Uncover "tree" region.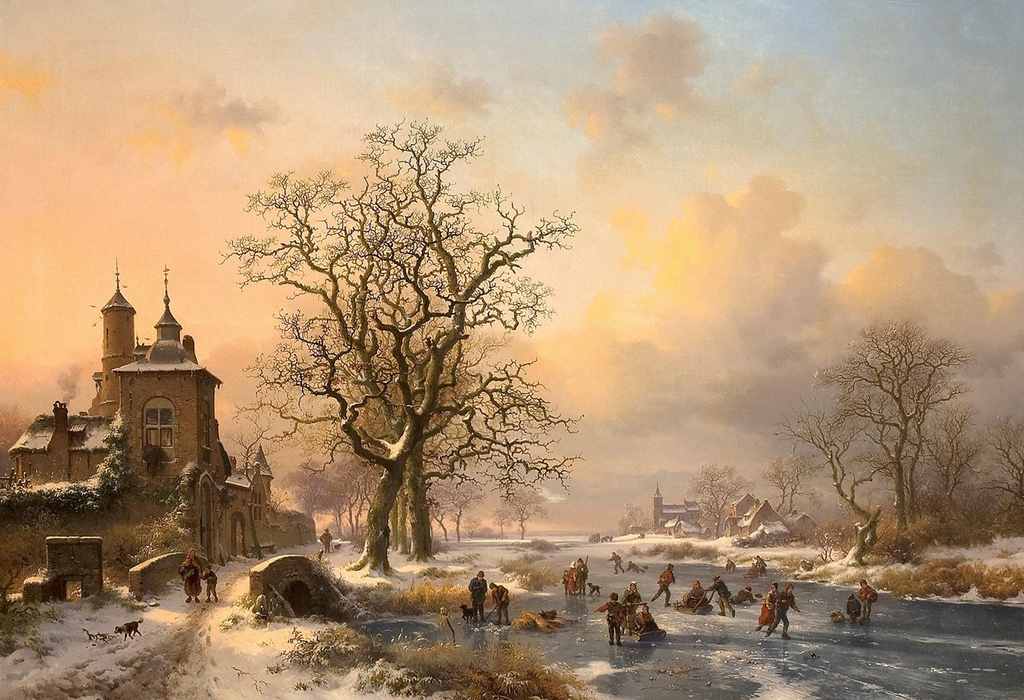
Uncovered: [690, 447, 750, 537].
